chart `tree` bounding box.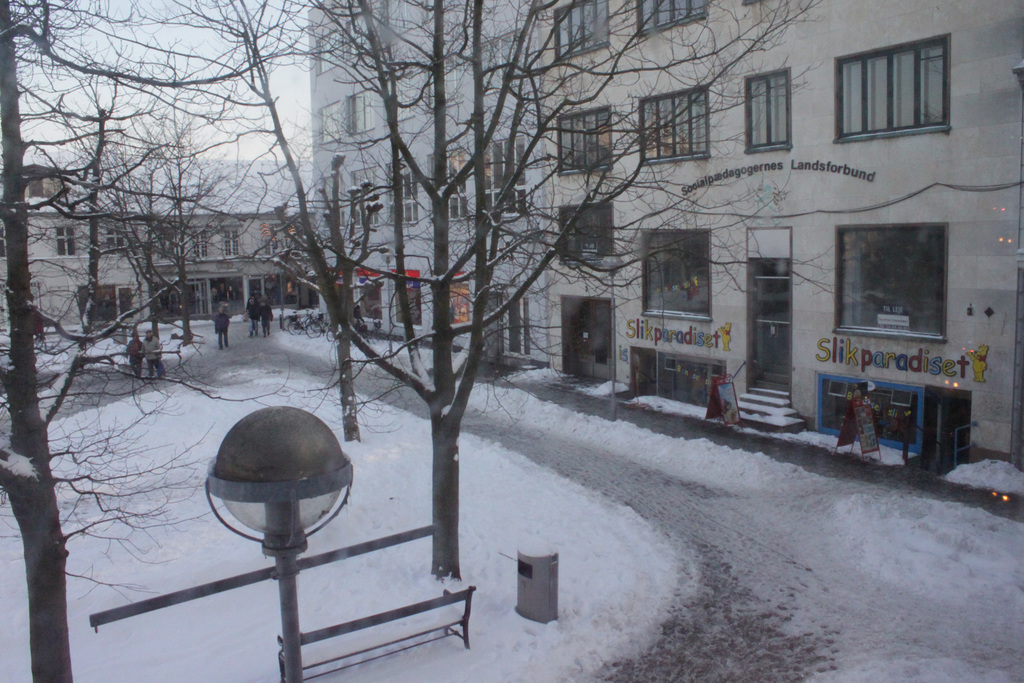
Charted: select_region(0, 0, 372, 682).
